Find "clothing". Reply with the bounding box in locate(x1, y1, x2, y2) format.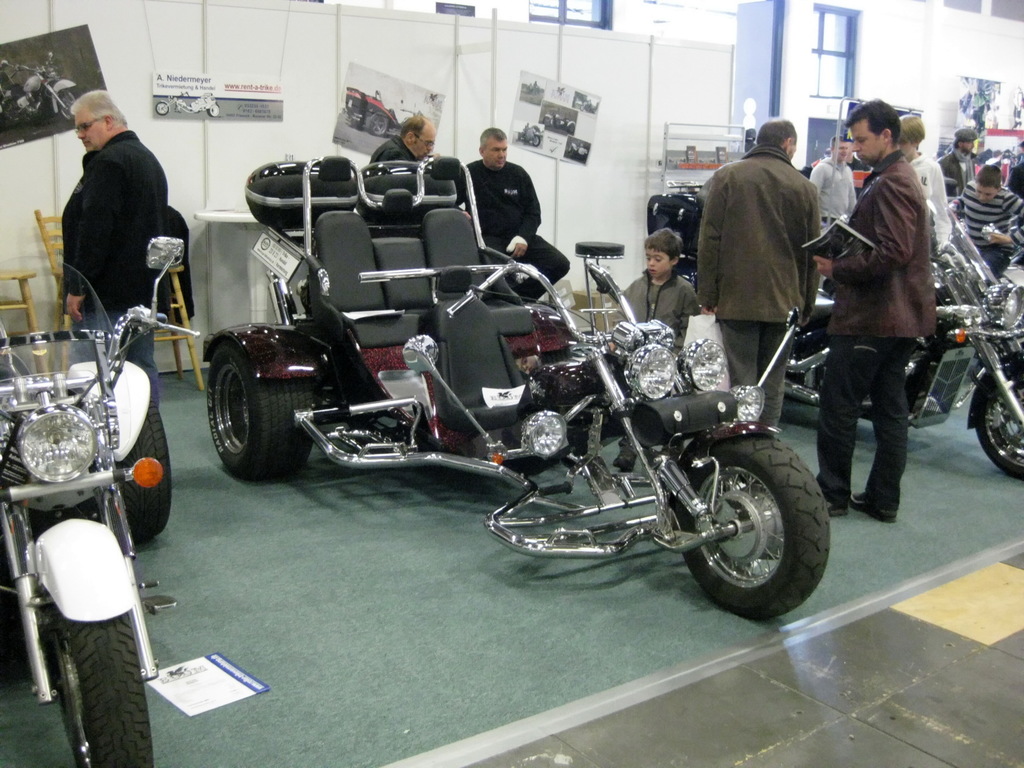
locate(620, 266, 698, 339).
